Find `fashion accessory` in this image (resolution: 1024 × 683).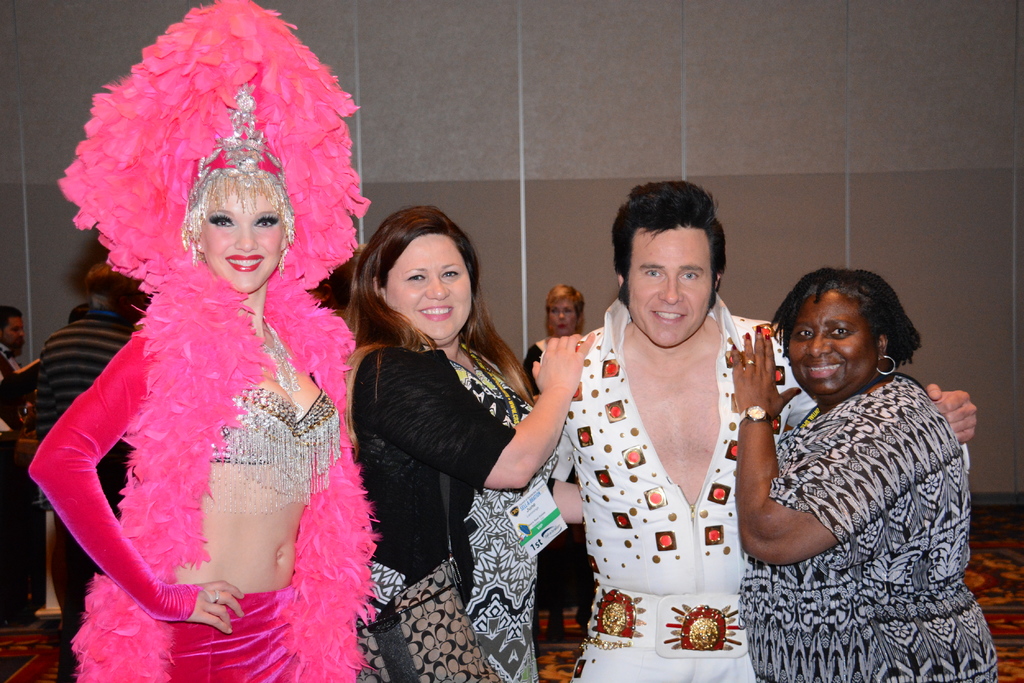
x1=732, y1=342, x2=737, y2=352.
